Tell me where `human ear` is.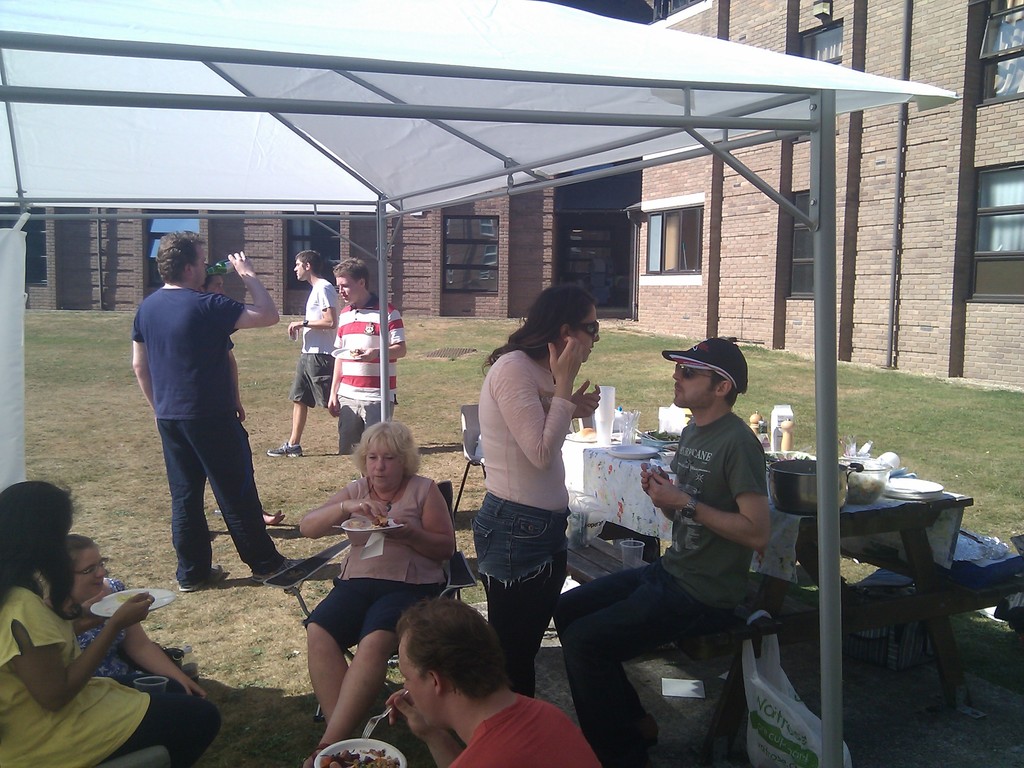
`human ear` is at [360, 278, 367, 287].
